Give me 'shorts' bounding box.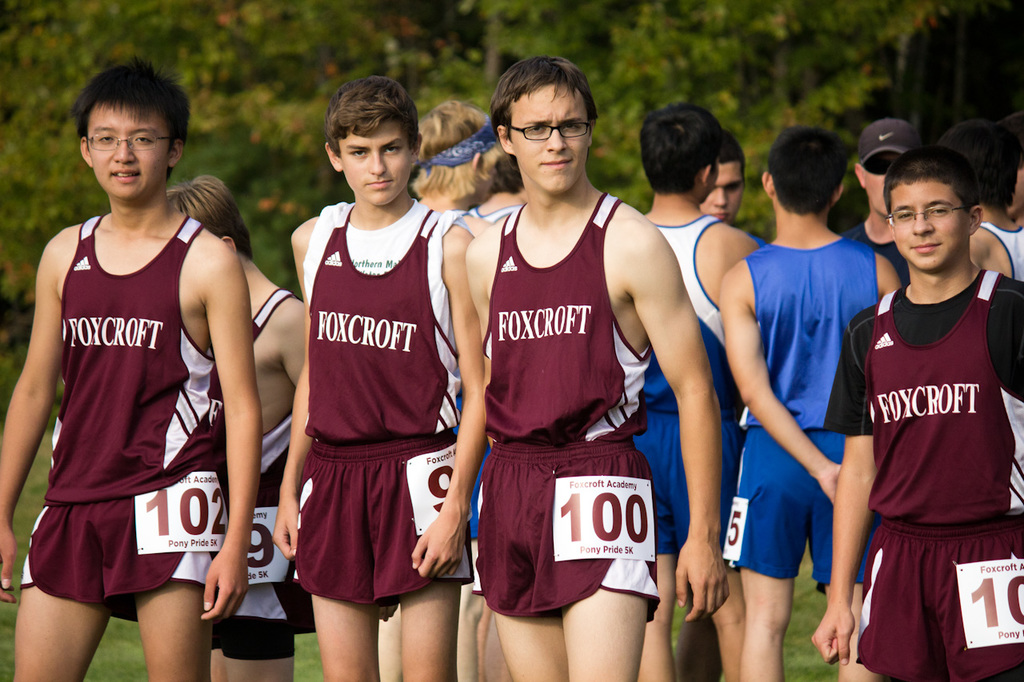
box(292, 433, 473, 620).
